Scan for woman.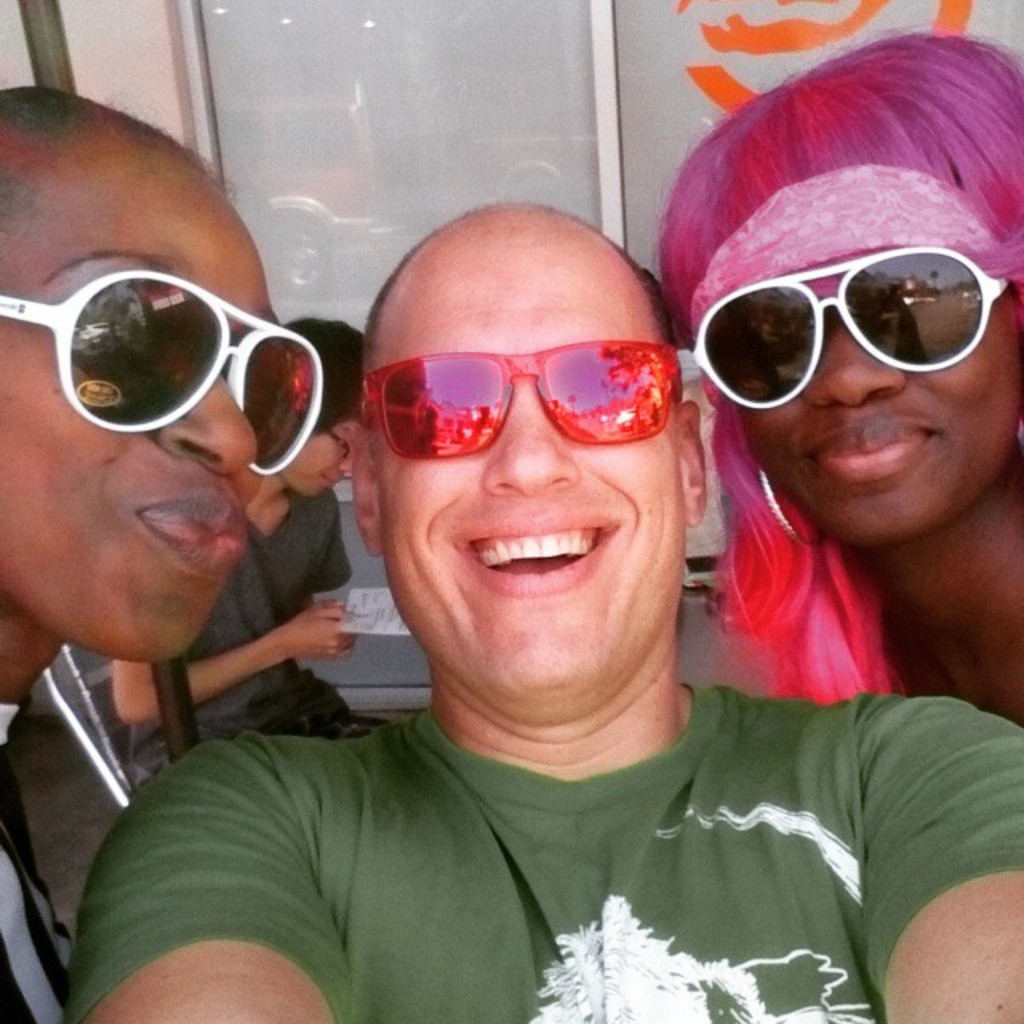
Scan result: locate(603, 96, 1023, 691).
